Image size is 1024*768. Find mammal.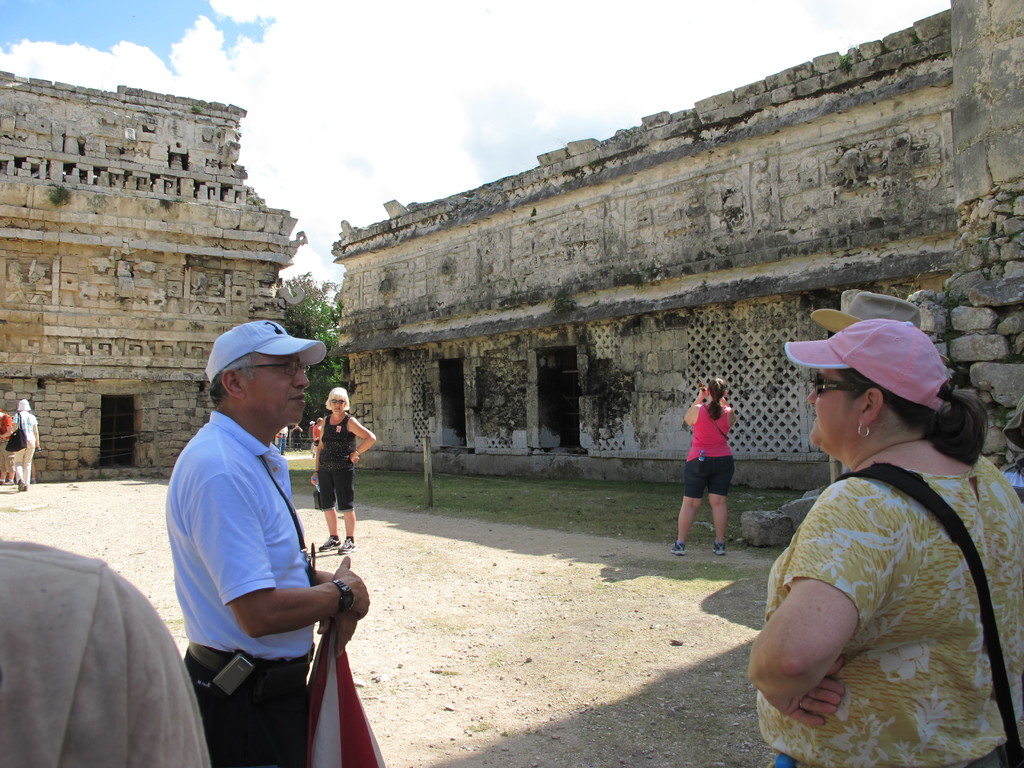
l=806, t=285, r=922, b=484.
